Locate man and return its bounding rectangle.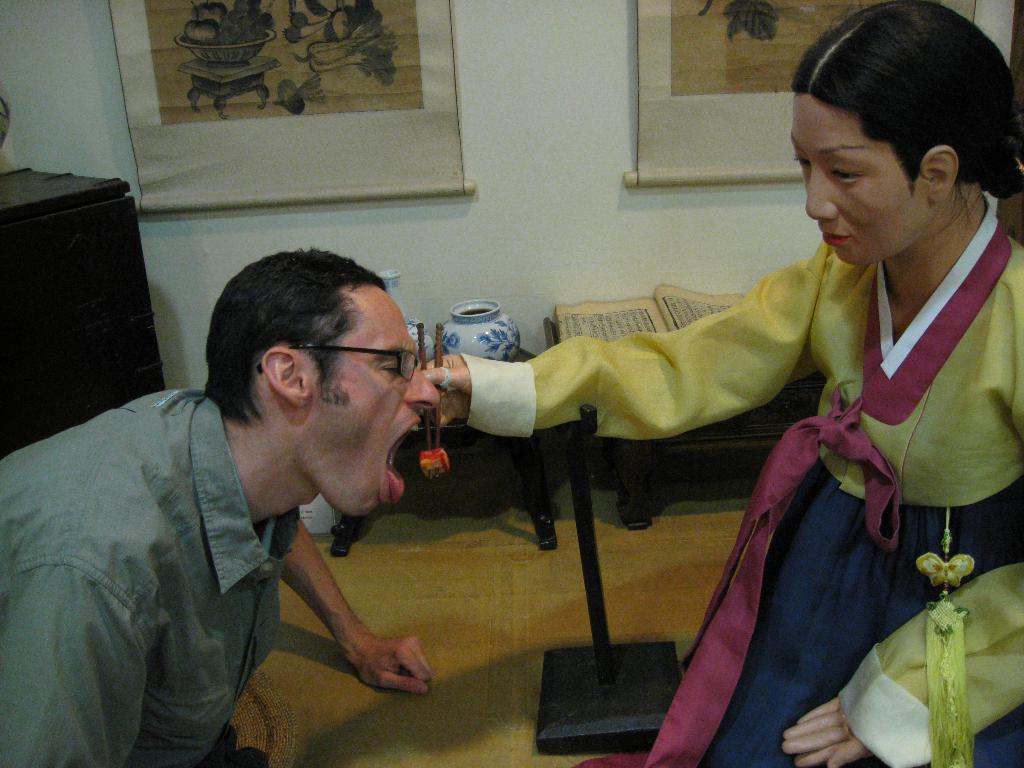
0/241/440/767.
